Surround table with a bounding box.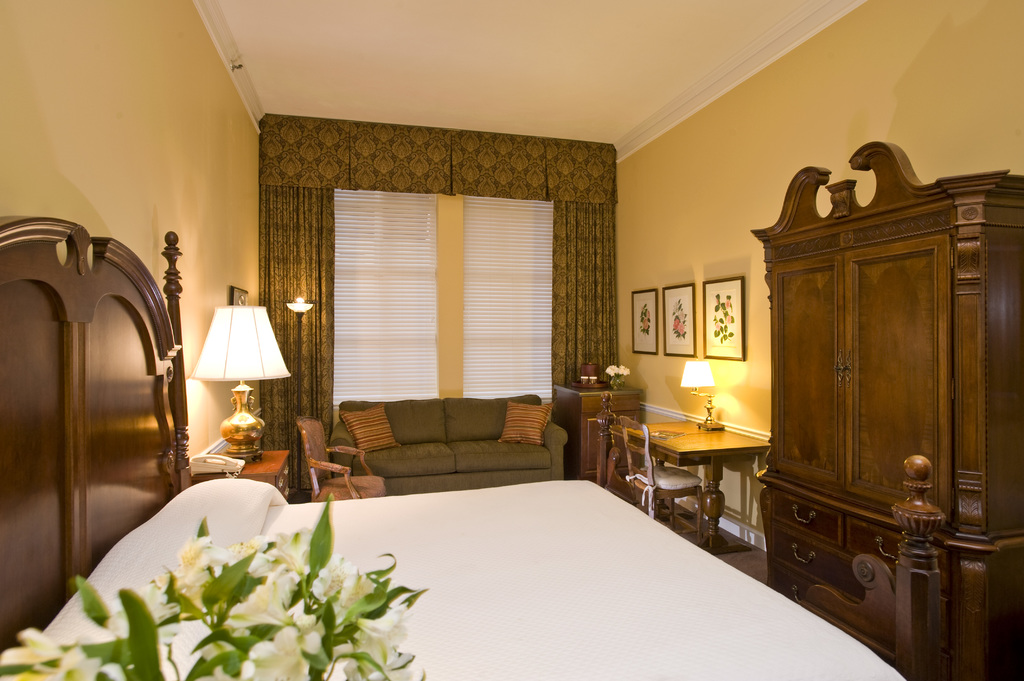
pyautogui.locateOnScreen(611, 413, 769, 545).
